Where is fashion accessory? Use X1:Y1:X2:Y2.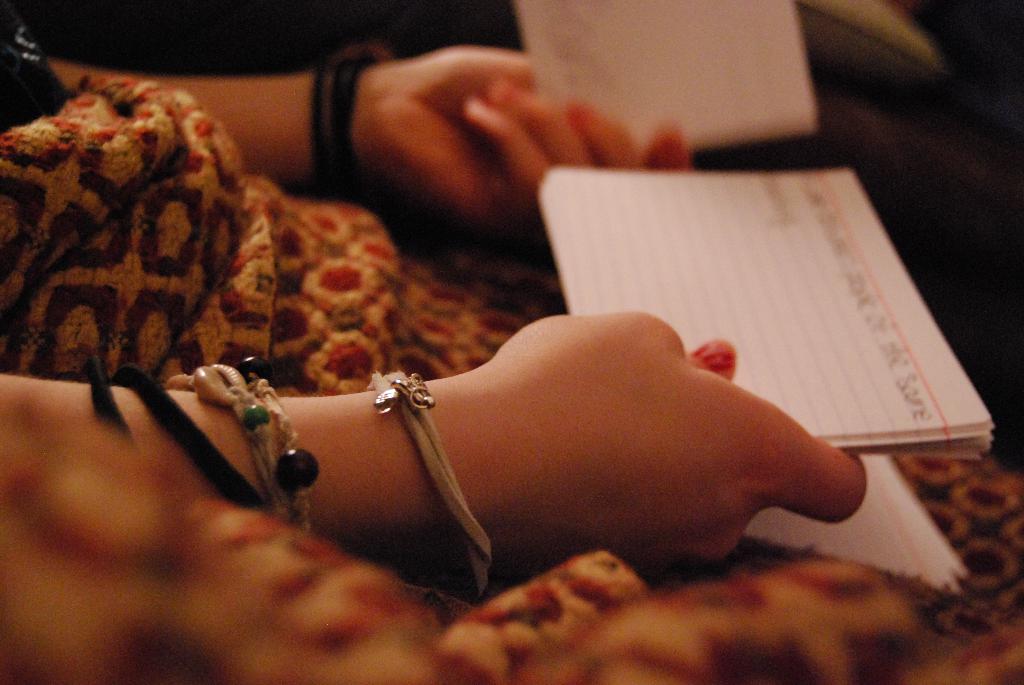
304:46:391:185.
